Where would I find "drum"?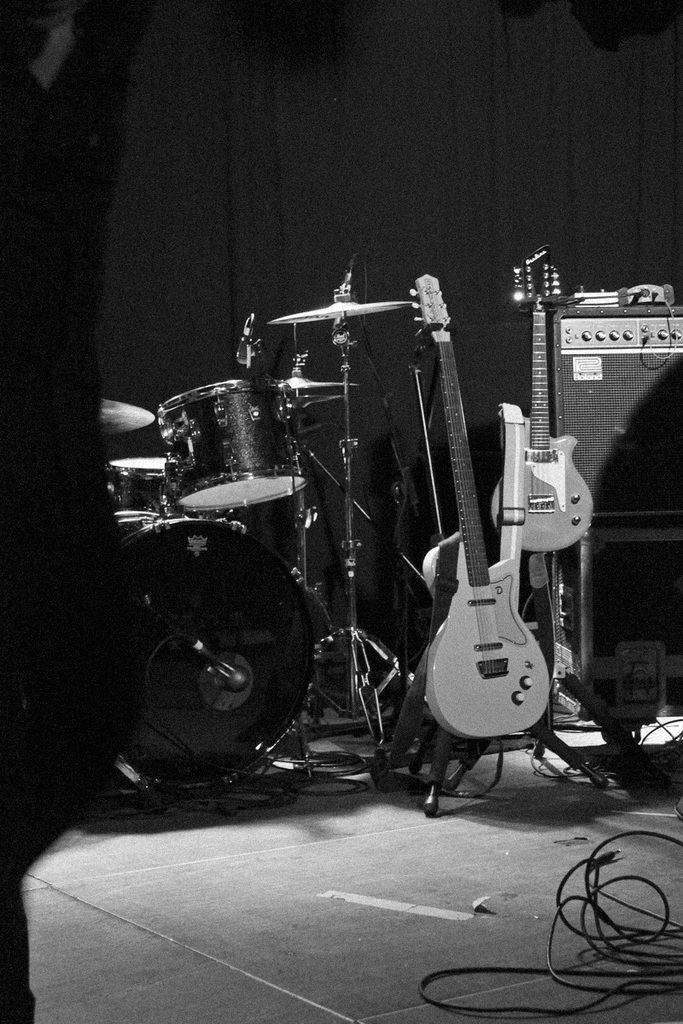
At region(97, 446, 203, 515).
